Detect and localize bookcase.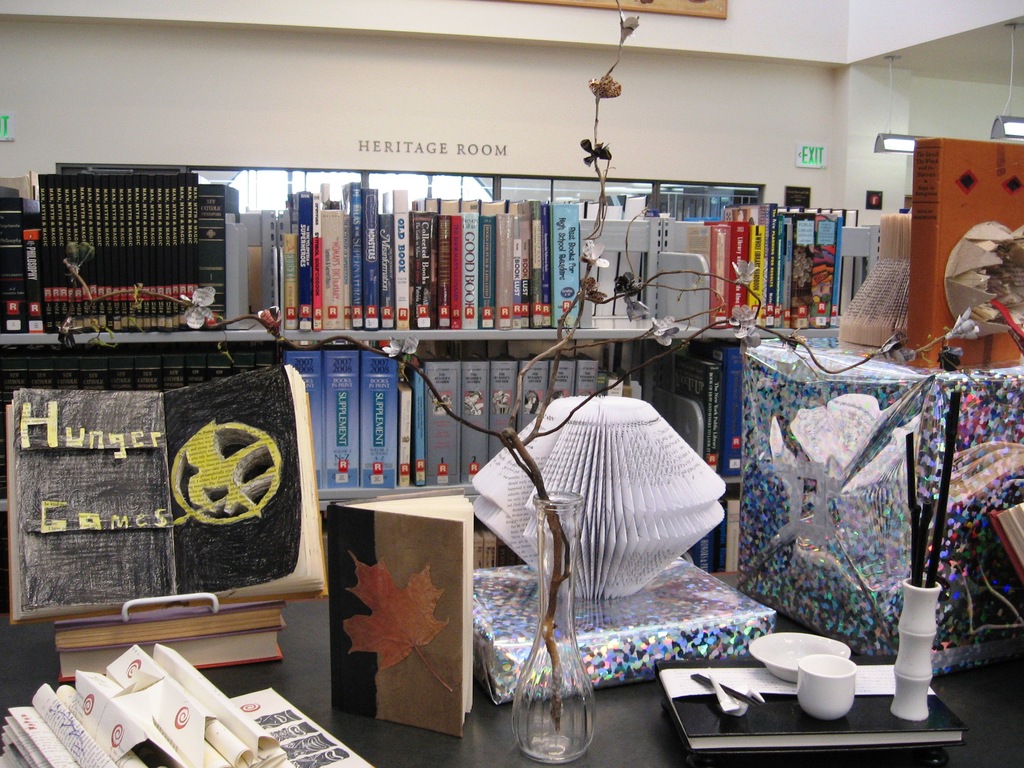
Localized at crop(0, 172, 918, 601).
